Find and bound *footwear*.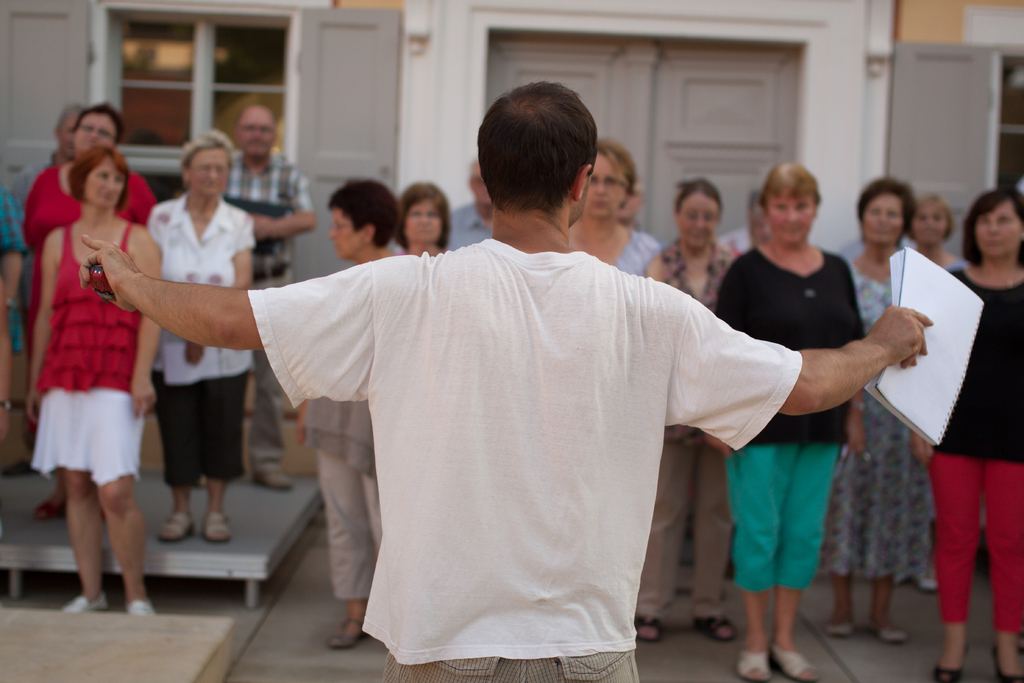
Bound: region(59, 595, 110, 613).
